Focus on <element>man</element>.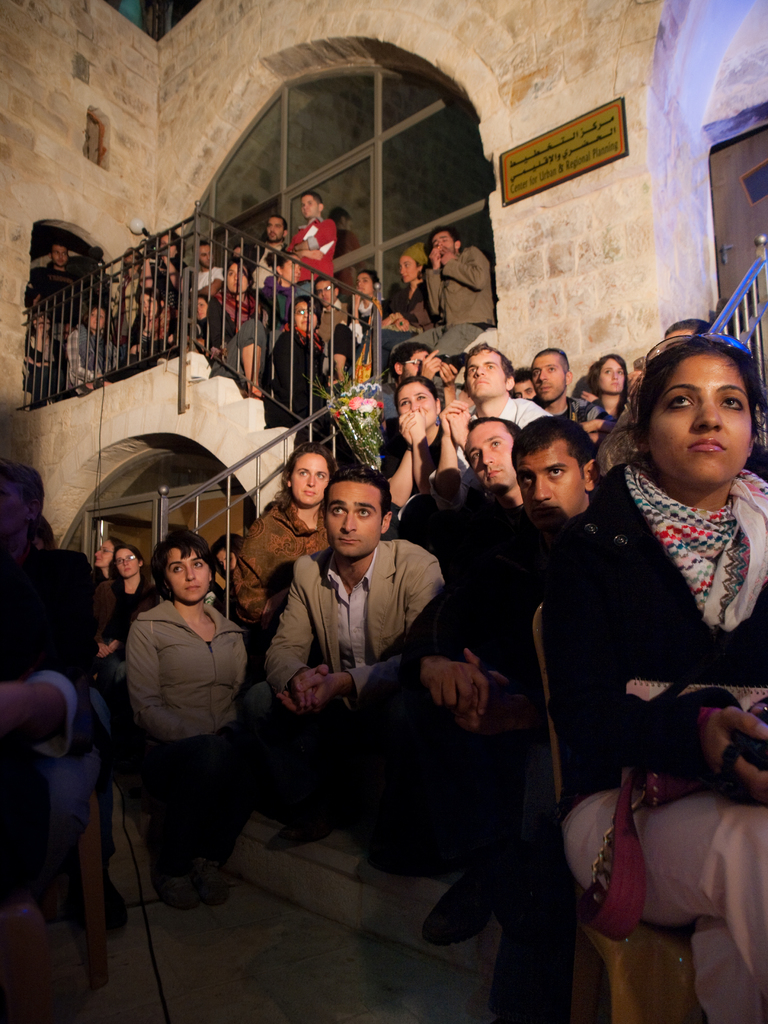
Focused at <bbox>29, 236, 88, 398</bbox>.
